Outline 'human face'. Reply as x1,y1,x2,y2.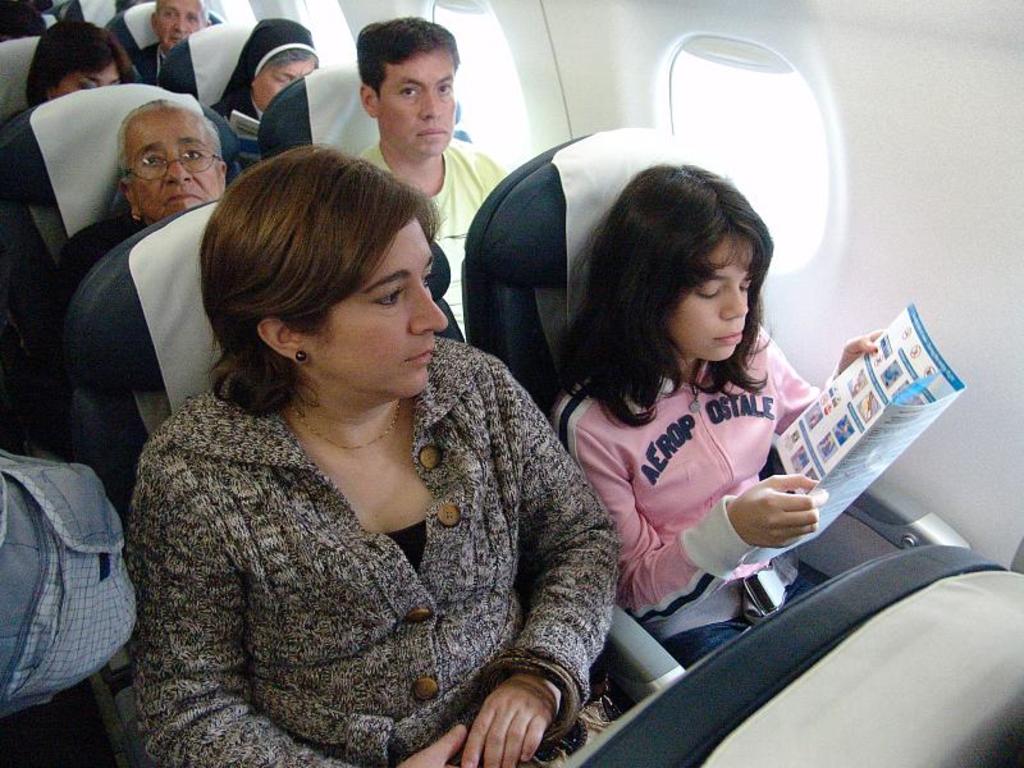
667,228,750,365.
